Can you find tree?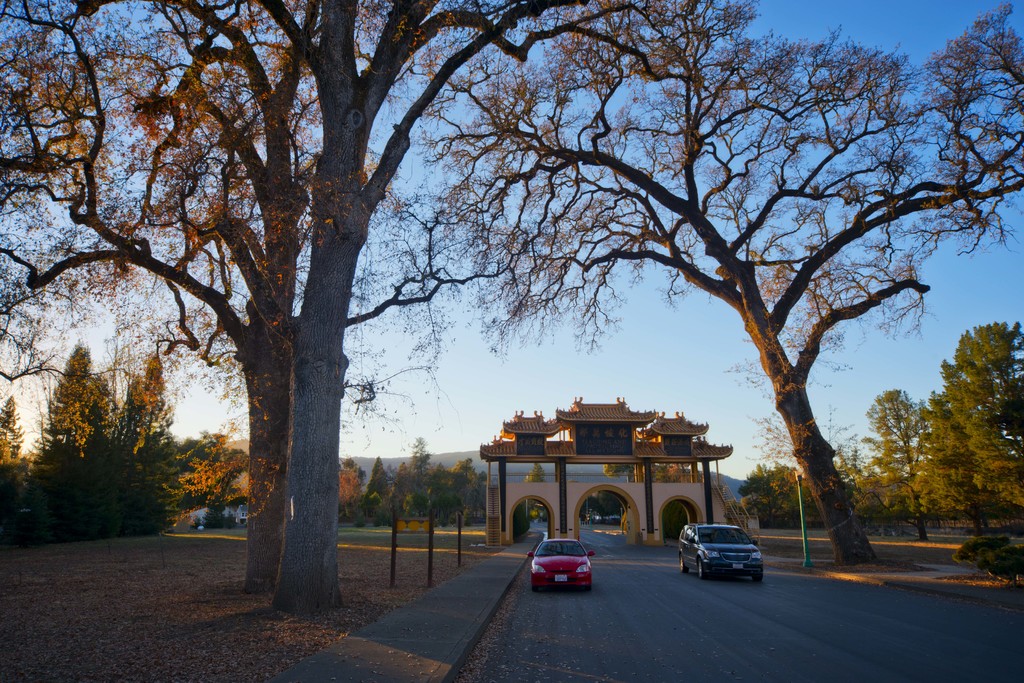
Yes, bounding box: {"x1": 911, "y1": 303, "x2": 1019, "y2": 553}.
